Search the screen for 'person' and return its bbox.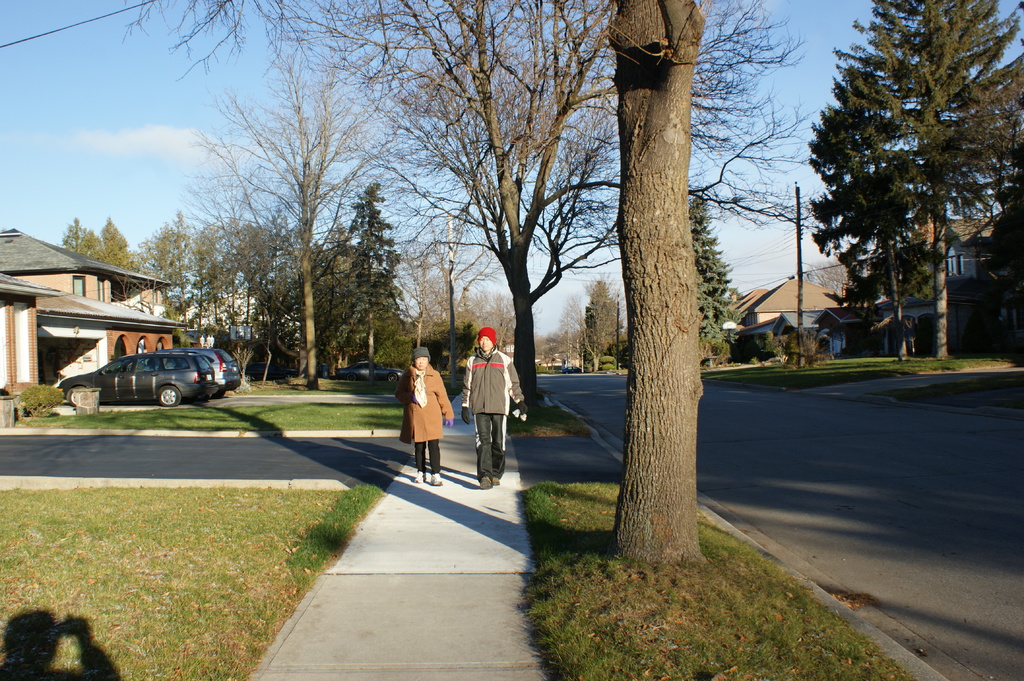
Found: {"x1": 460, "y1": 321, "x2": 529, "y2": 489}.
